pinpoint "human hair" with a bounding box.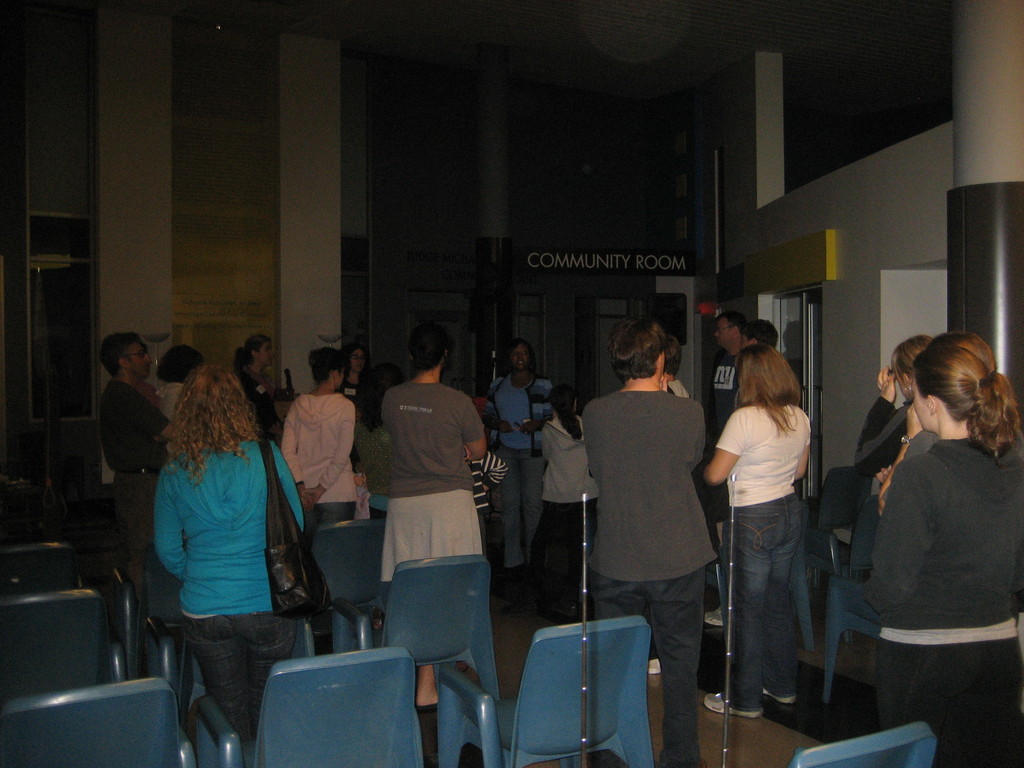
left=239, top=347, right=266, bottom=372.
